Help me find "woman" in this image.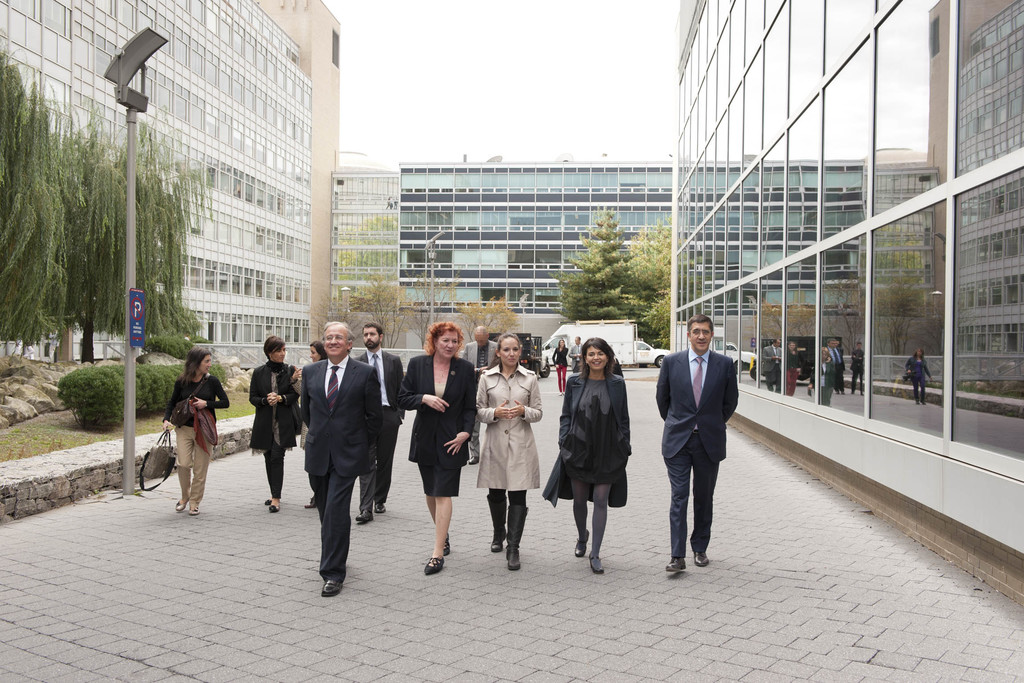
Found it: {"left": 542, "top": 337, "right": 630, "bottom": 569}.
